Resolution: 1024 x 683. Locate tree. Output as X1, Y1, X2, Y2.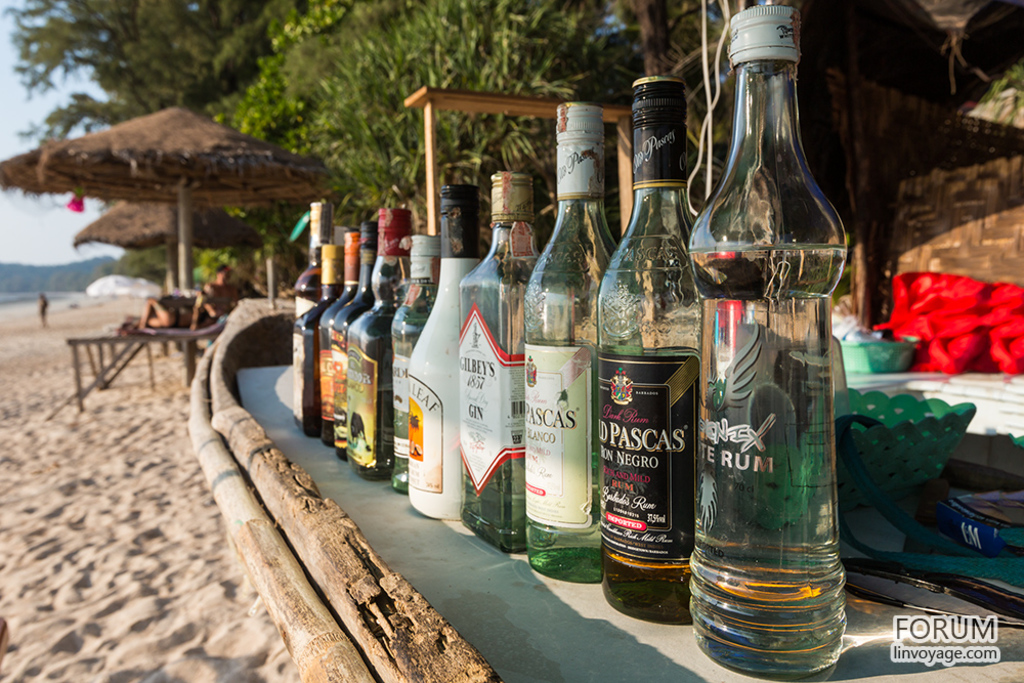
210, 0, 649, 209.
